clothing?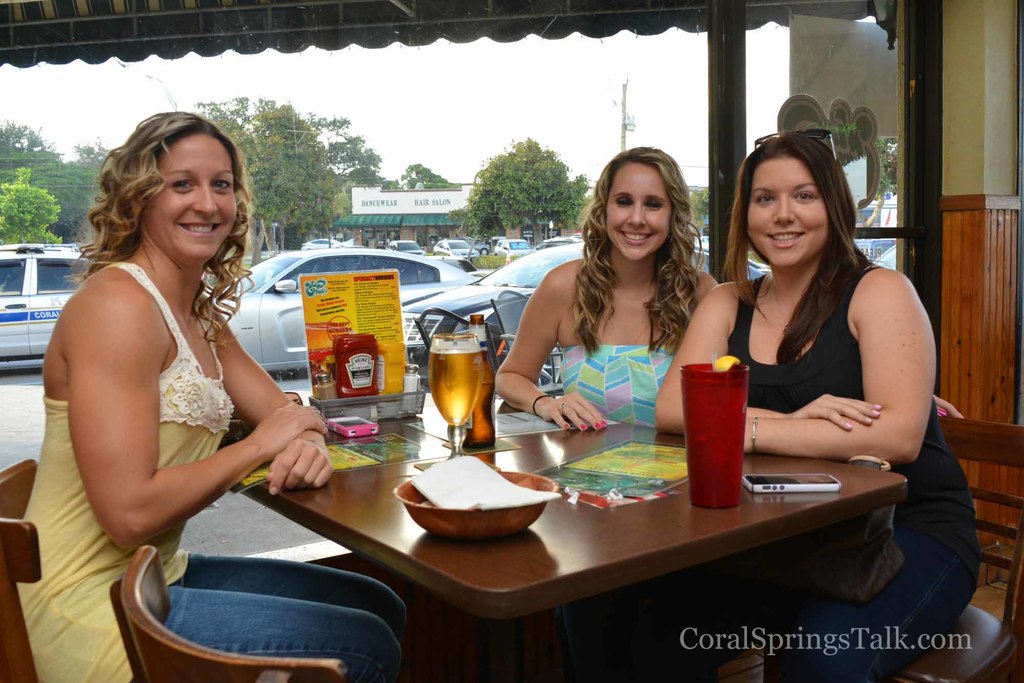
locate(724, 268, 988, 682)
